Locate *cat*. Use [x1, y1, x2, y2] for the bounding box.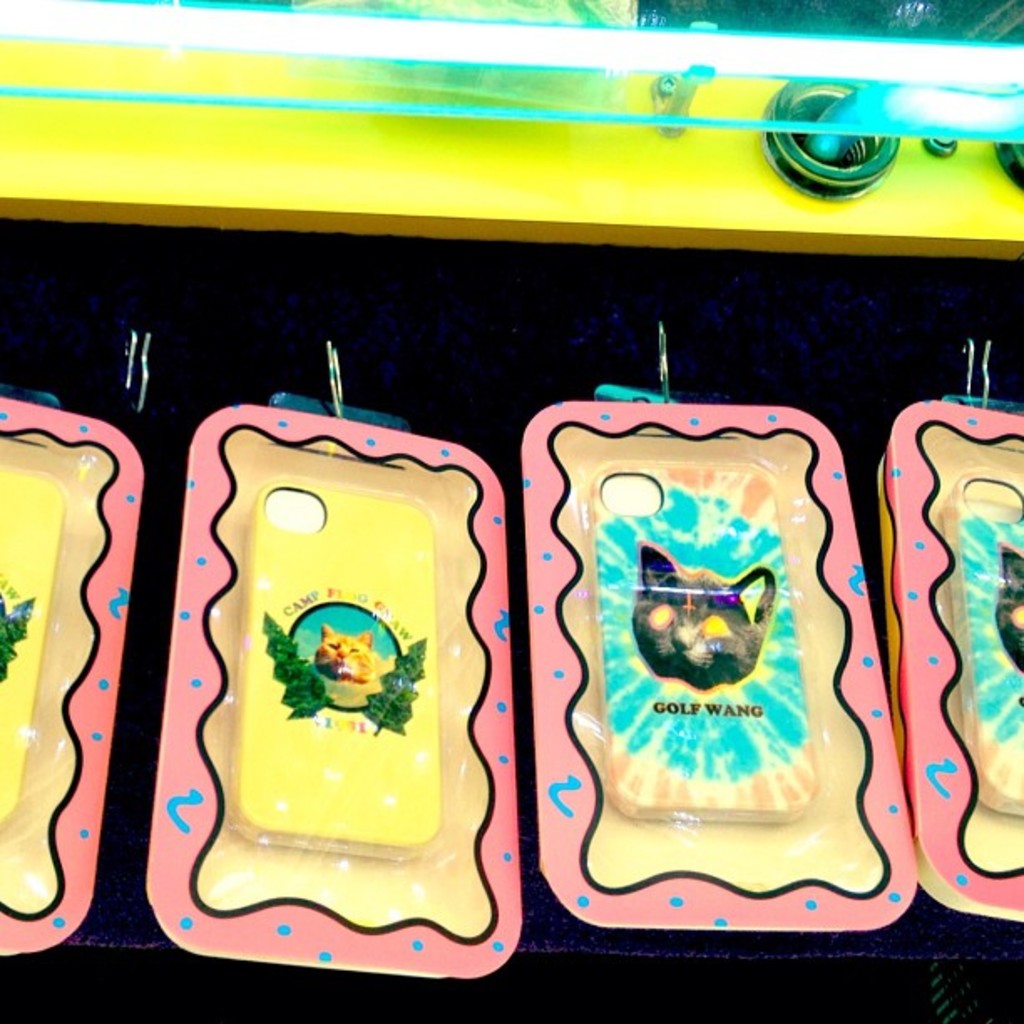
[318, 621, 376, 683].
